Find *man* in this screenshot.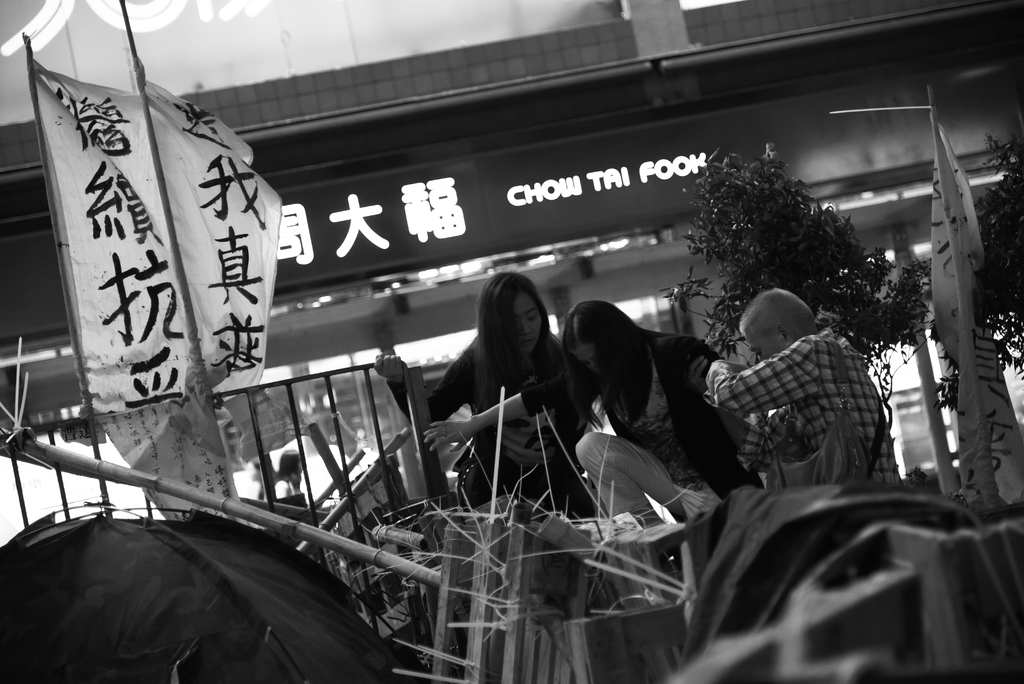
The bounding box for *man* is BBox(685, 286, 915, 494).
